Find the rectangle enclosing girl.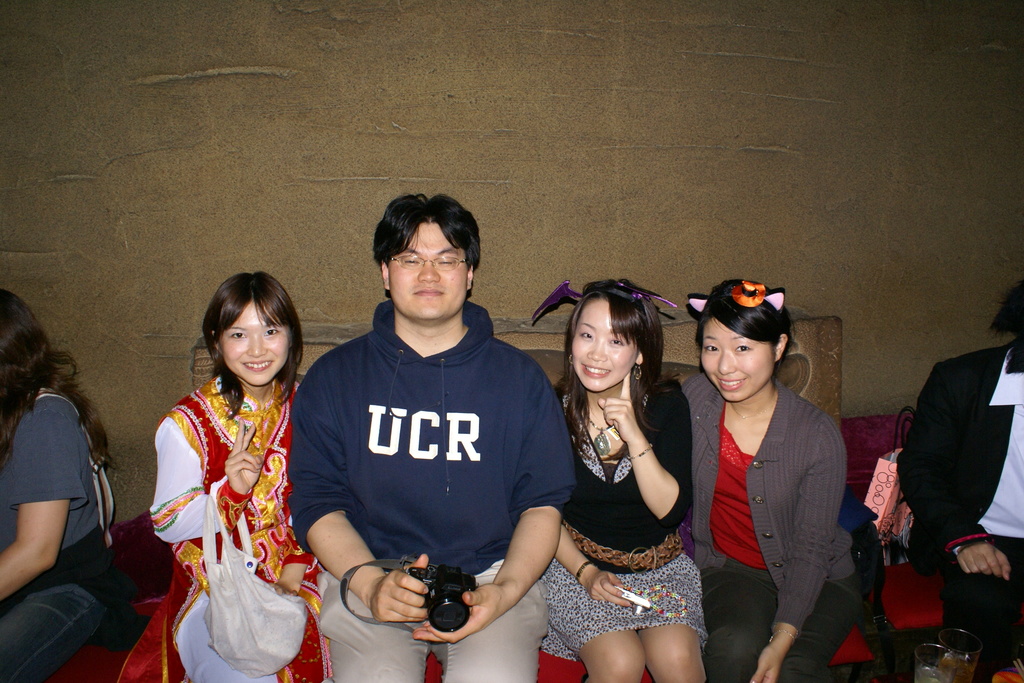
(533,279,709,682).
